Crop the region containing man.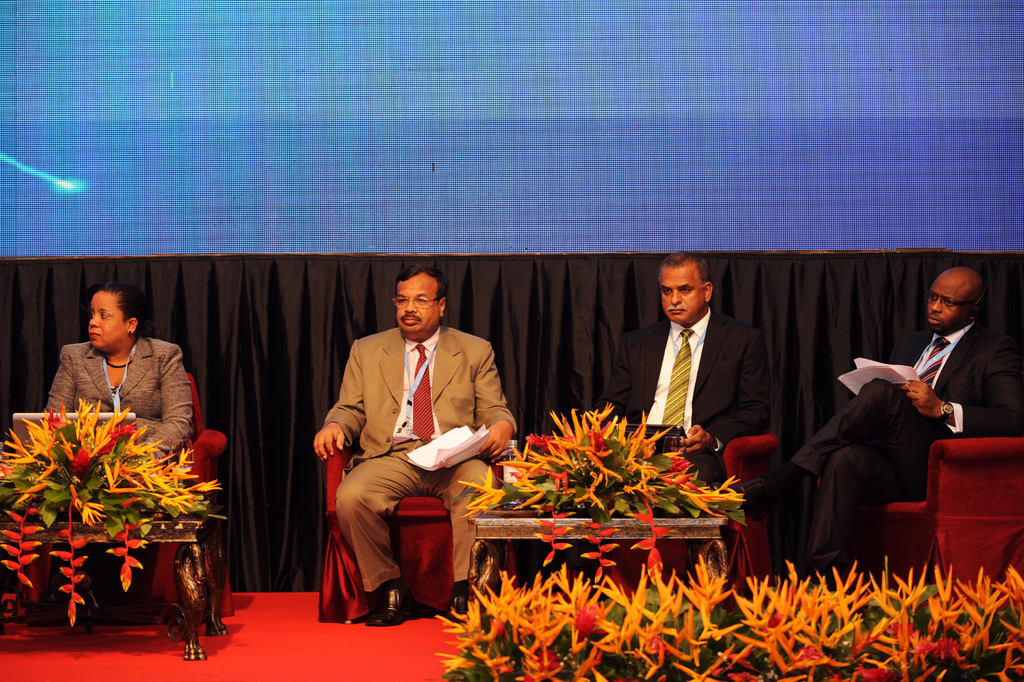
Crop region: Rect(787, 262, 1008, 581).
